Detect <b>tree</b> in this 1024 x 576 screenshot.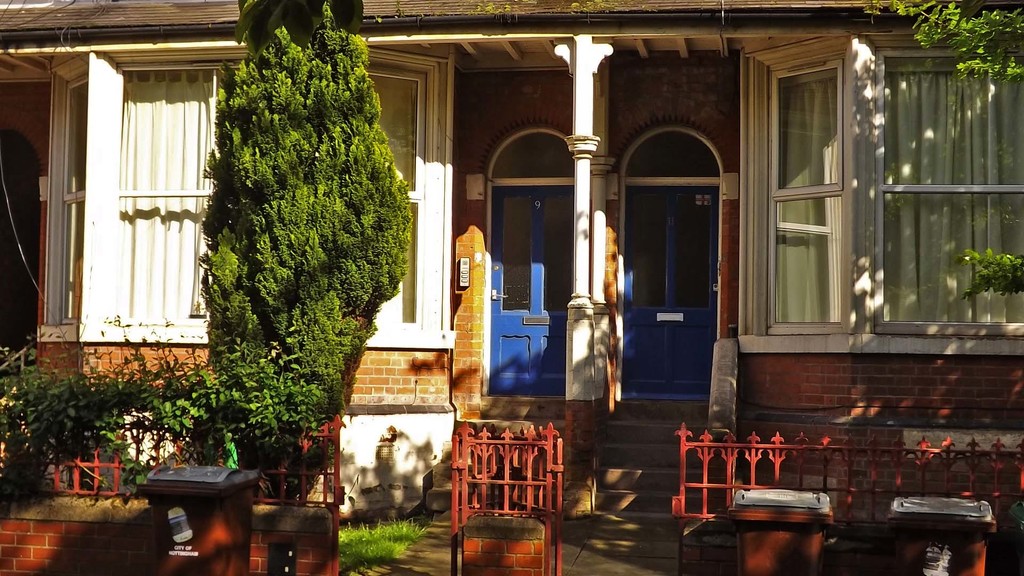
Detection: (left=205, top=0, right=406, bottom=460).
